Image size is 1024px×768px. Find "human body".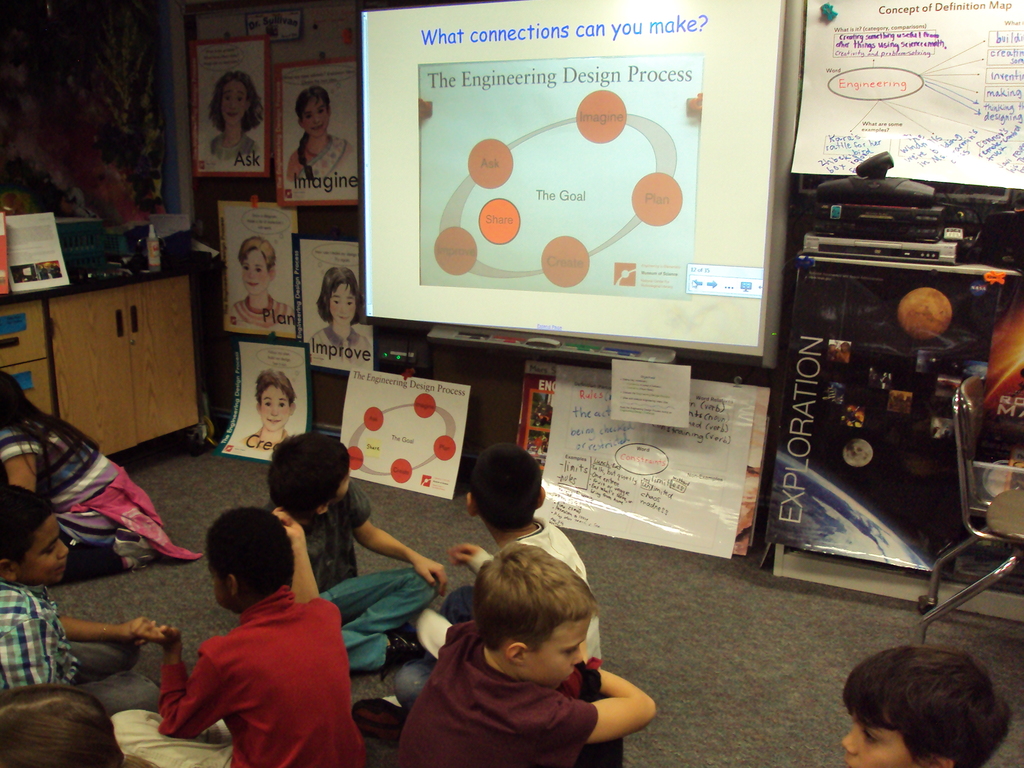
(0, 403, 196, 569).
